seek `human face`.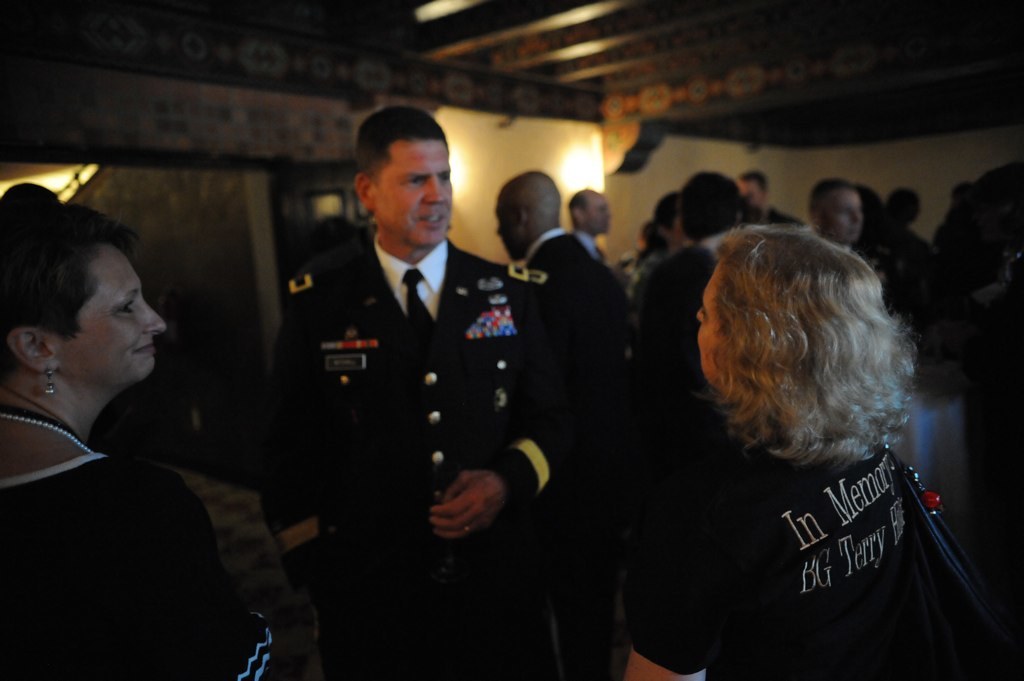
l=816, t=182, r=864, b=247.
